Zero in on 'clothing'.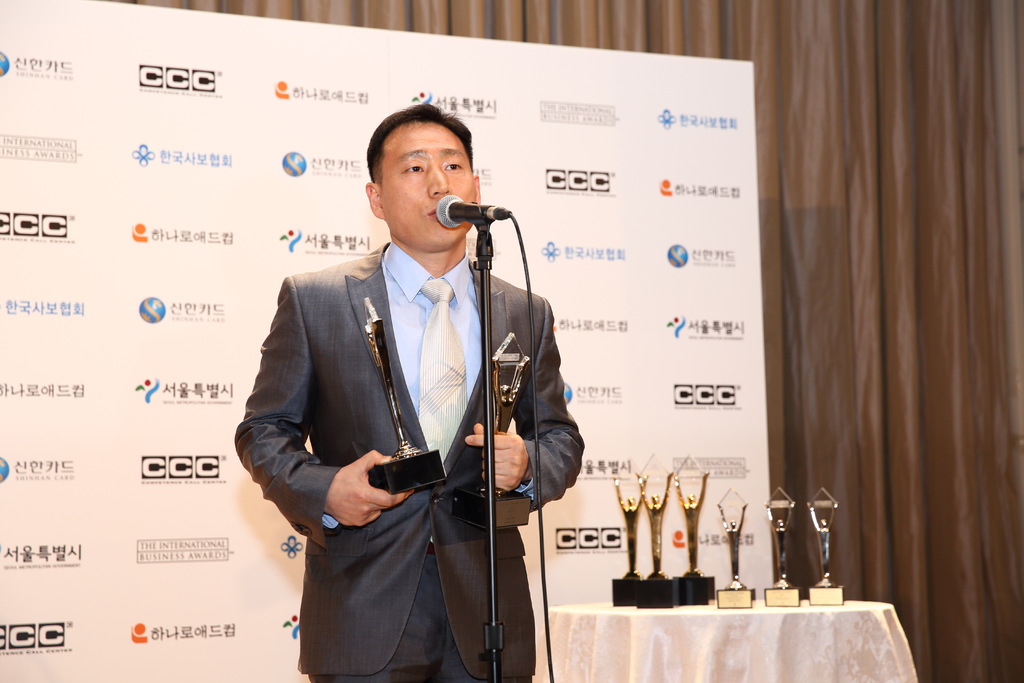
Zeroed in: locate(232, 249, 583, 682).
